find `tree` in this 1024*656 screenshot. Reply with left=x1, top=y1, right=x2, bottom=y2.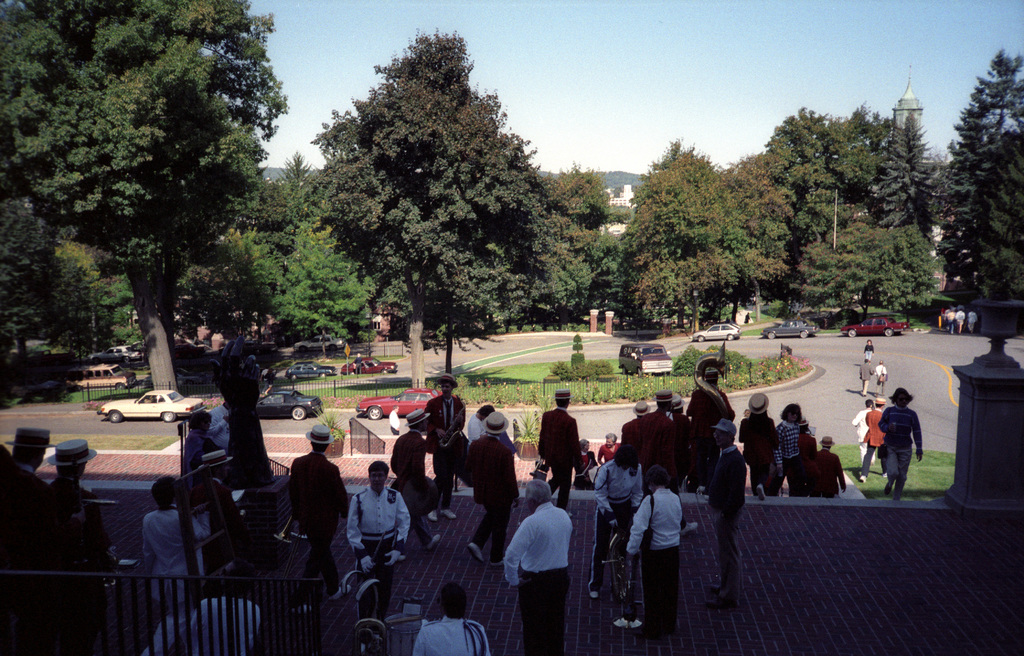
left=918, top=46, right=1023, bottom=294.
